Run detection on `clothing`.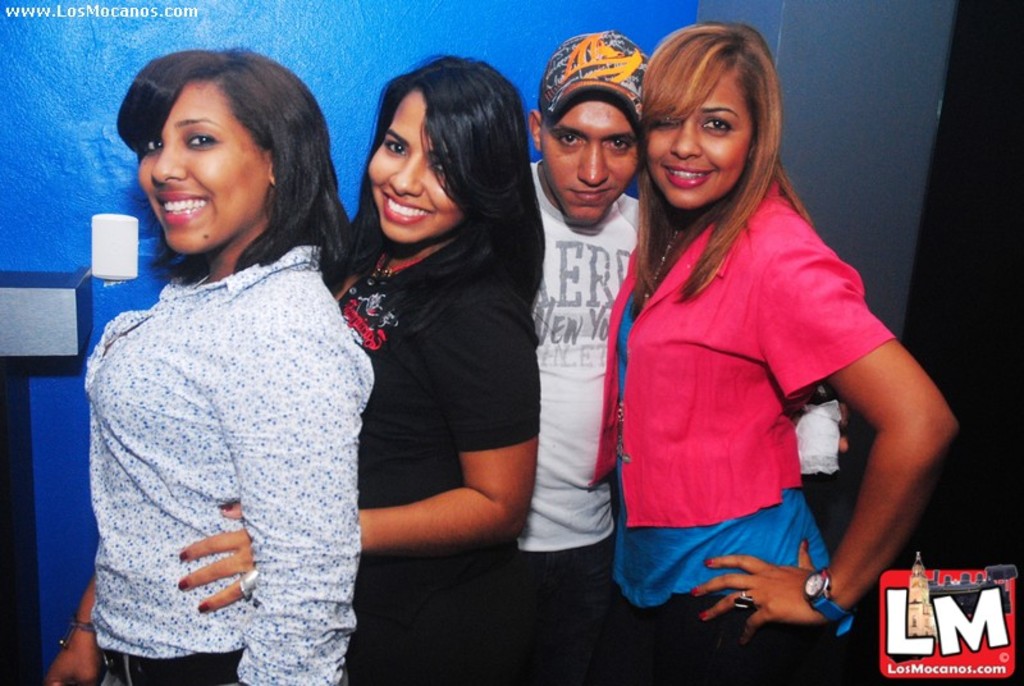
Result: 595/182/891/685.
